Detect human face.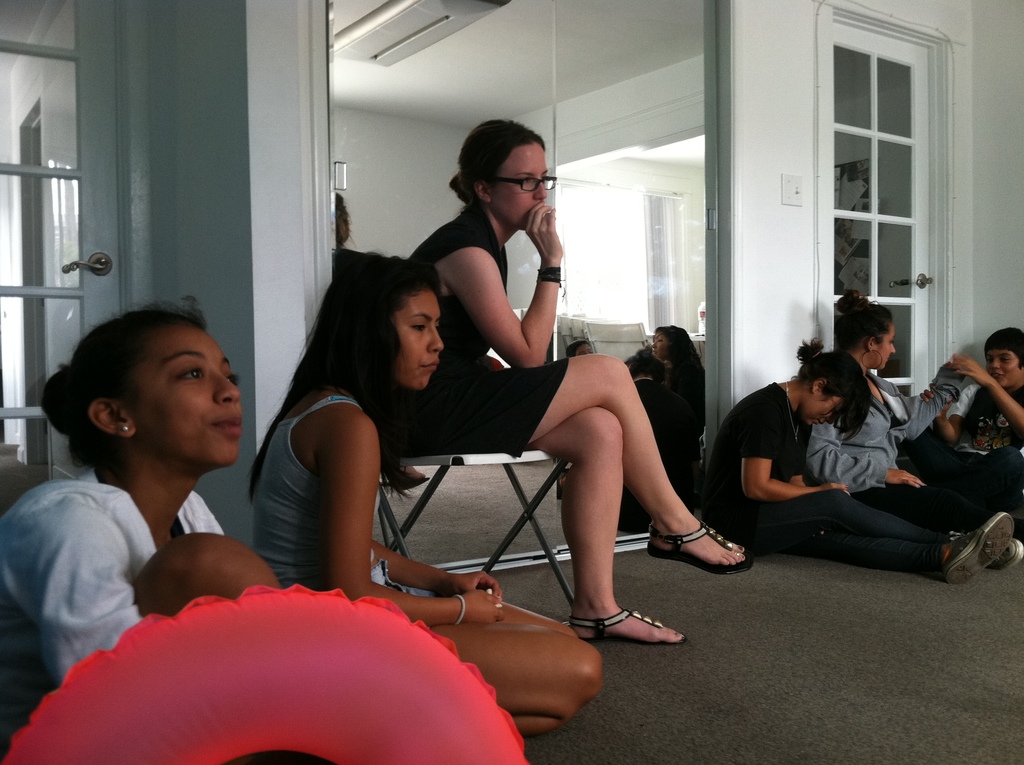
Detected at 126 318 246 462.
